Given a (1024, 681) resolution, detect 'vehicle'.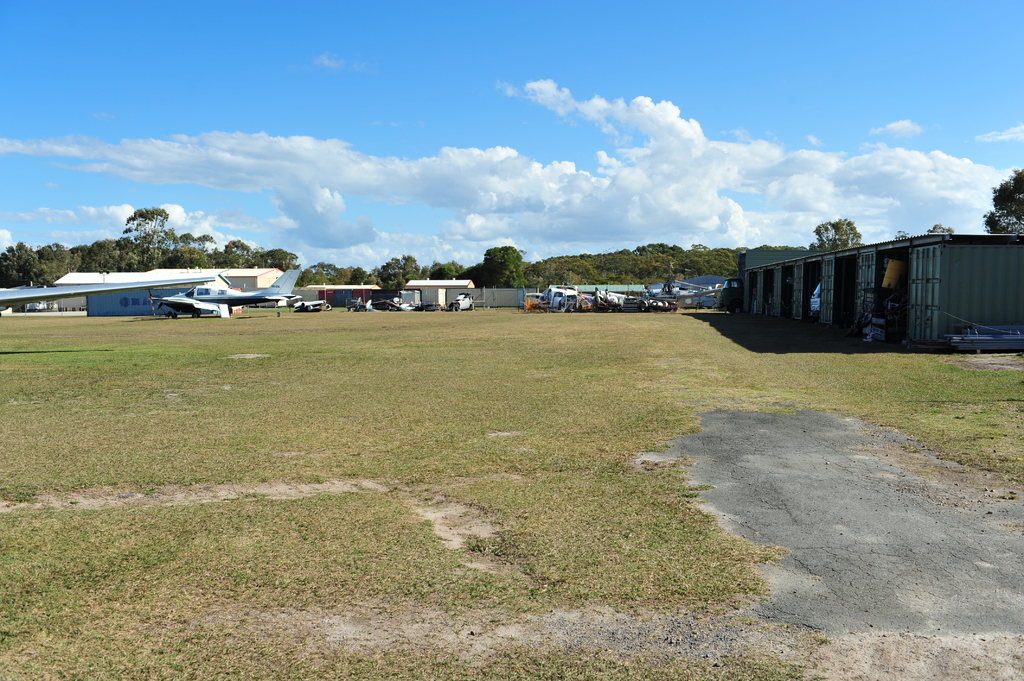
pyautogui.locateOnScreen(685, 278, 733, 310).
